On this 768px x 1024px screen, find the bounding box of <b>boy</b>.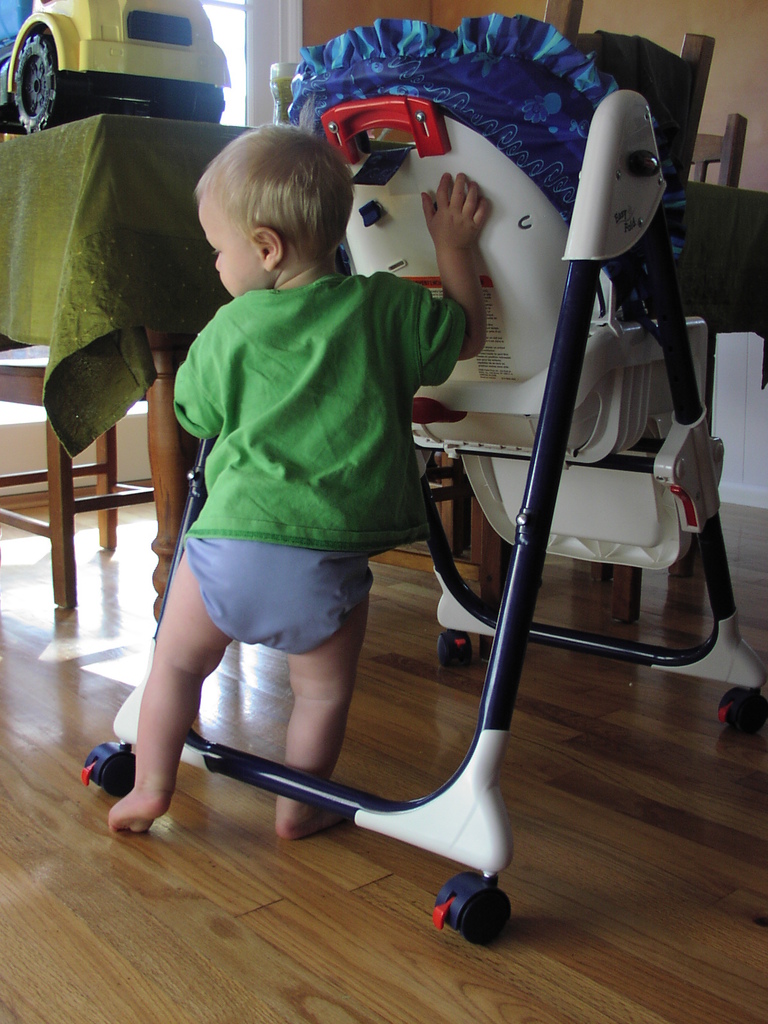
Bounding box: <box>107,123,499,838</box>.
